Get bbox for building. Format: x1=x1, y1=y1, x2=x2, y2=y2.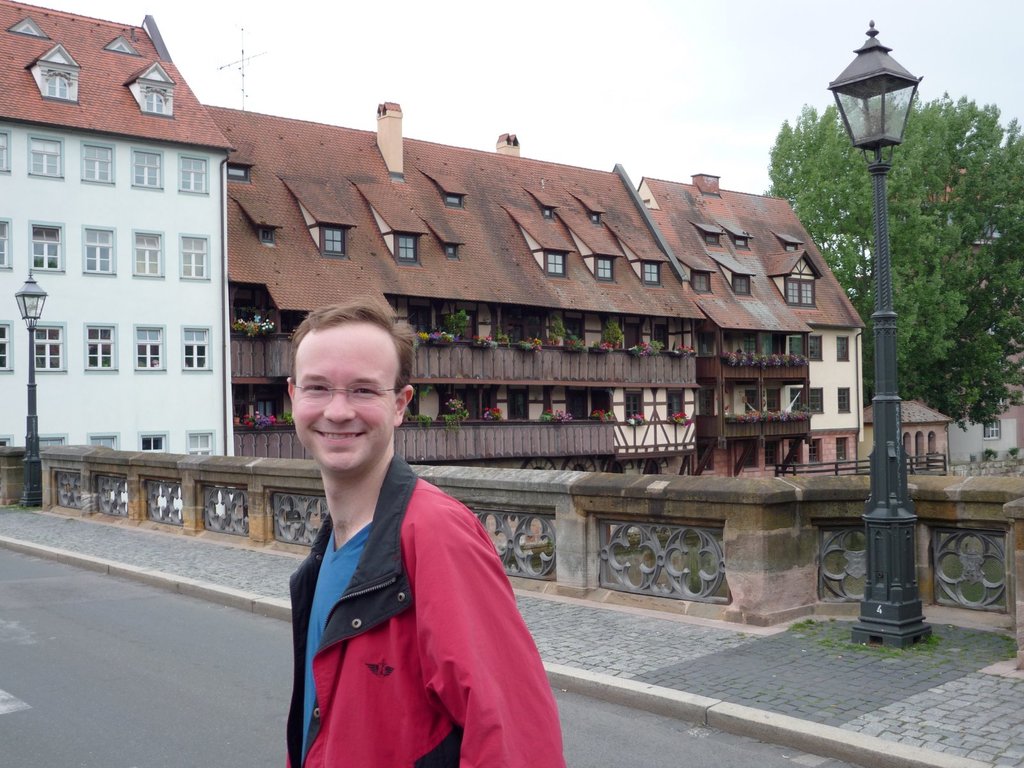
x1=644, y1=174, x2=863, y2=477.
